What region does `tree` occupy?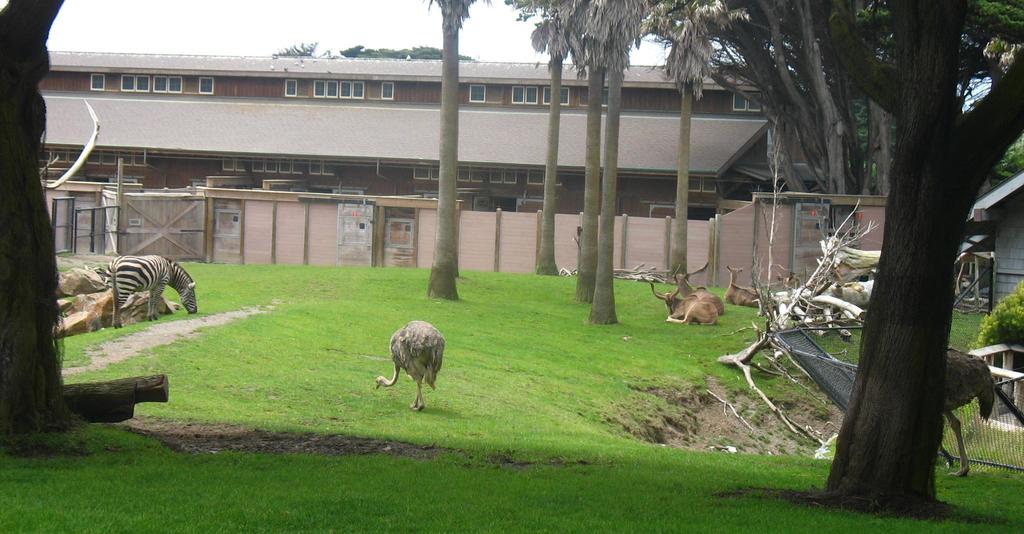
pyautogui.locateOnScreen(823, 0, 1023, 522).
